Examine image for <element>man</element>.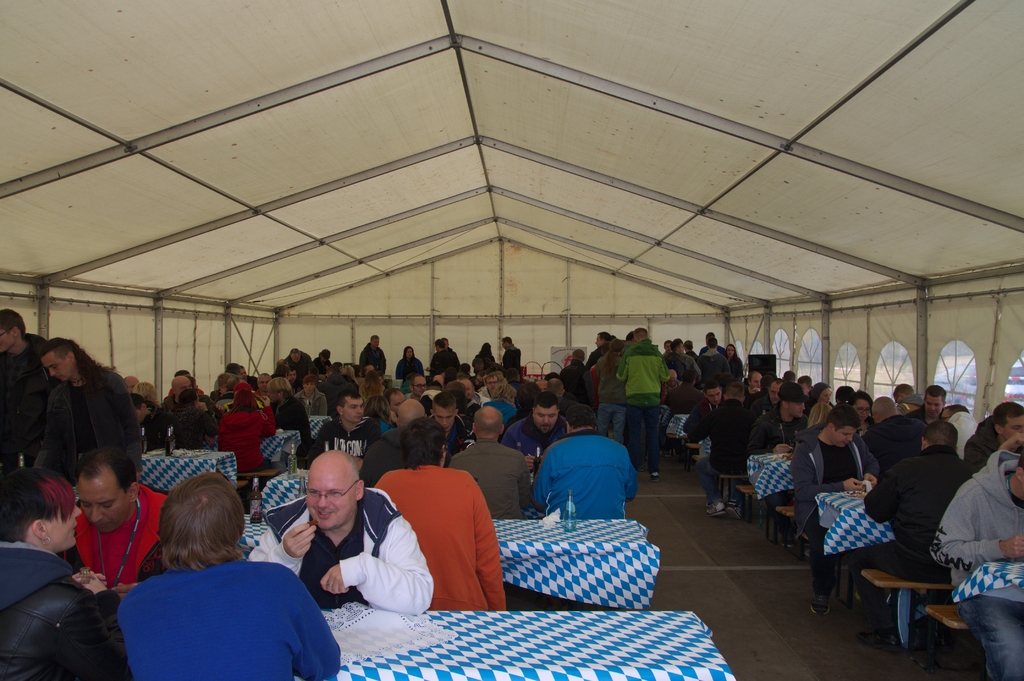
Examination result: 534:376:548:395.
